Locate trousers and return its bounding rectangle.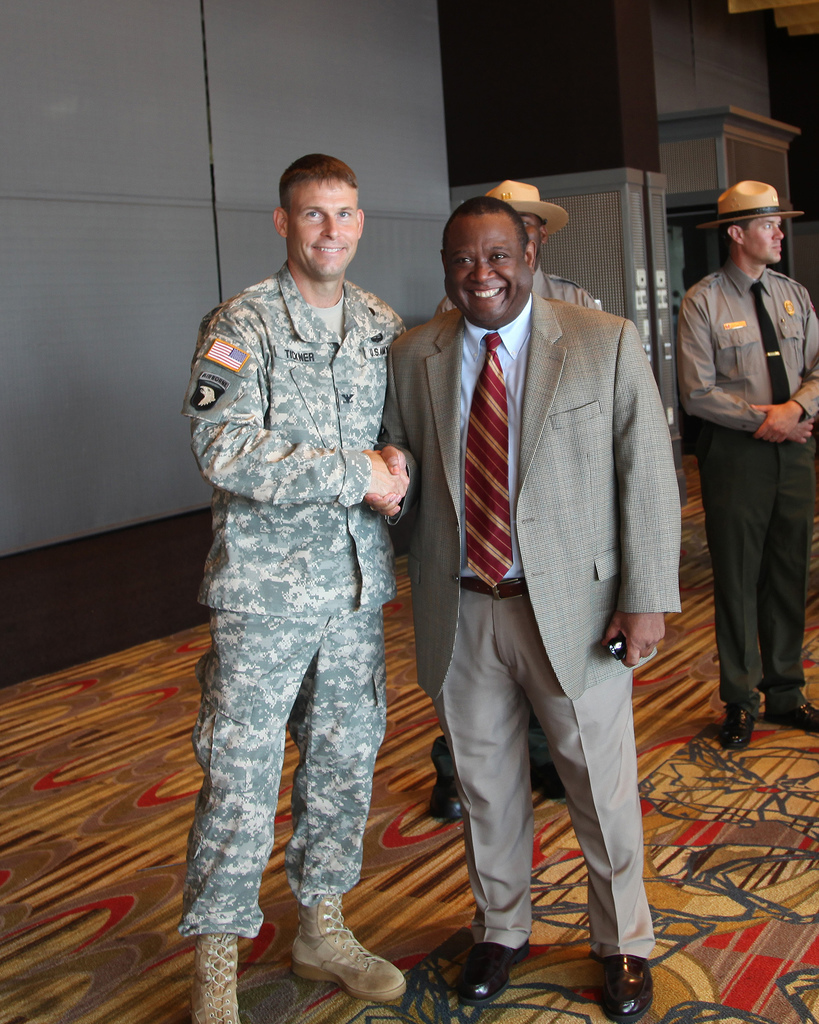
rect(696, 435, 818, 701).
